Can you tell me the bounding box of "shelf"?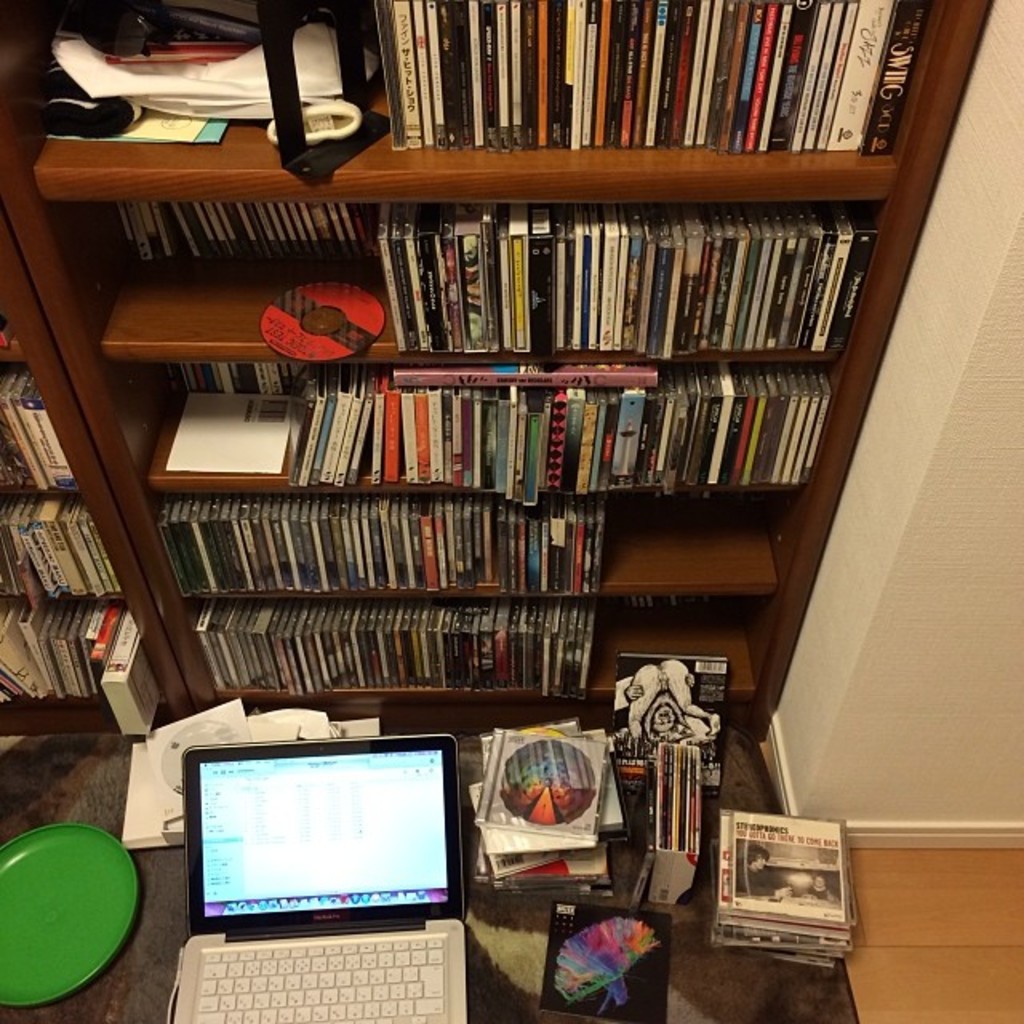
<region>96, 368, 853, 517</region>.
